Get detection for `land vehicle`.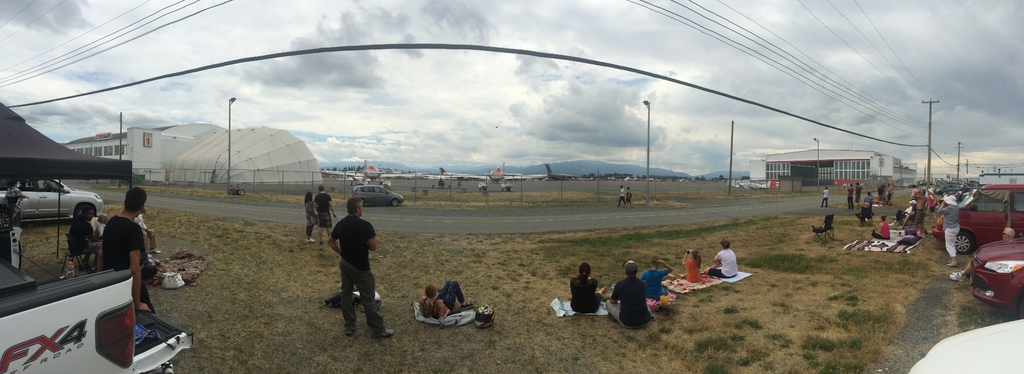
Detection: (left=973, top=237, right=1023, bottom=311).
